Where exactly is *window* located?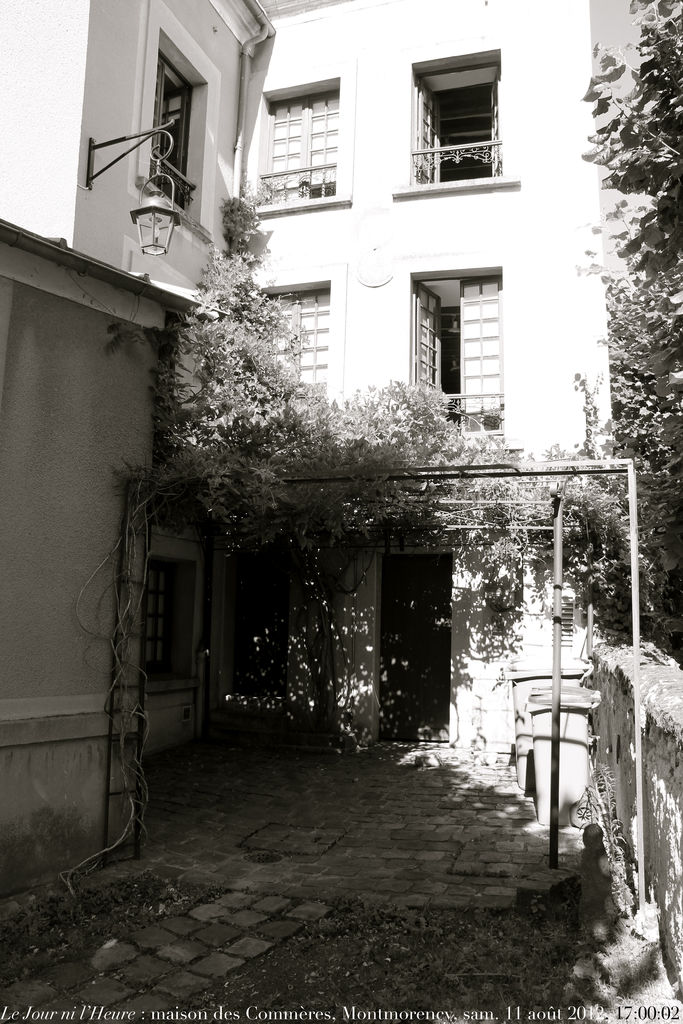
Its bounding box is x1=140 y1=541 x2=195 y2=691.
